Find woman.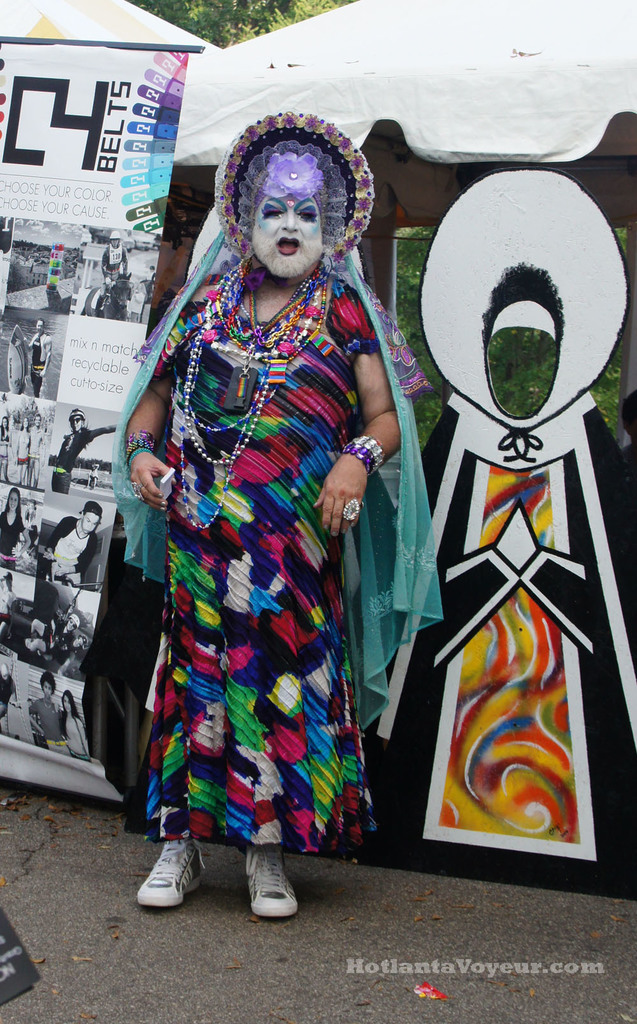
<region>0, 488, 29, 567</region>.
